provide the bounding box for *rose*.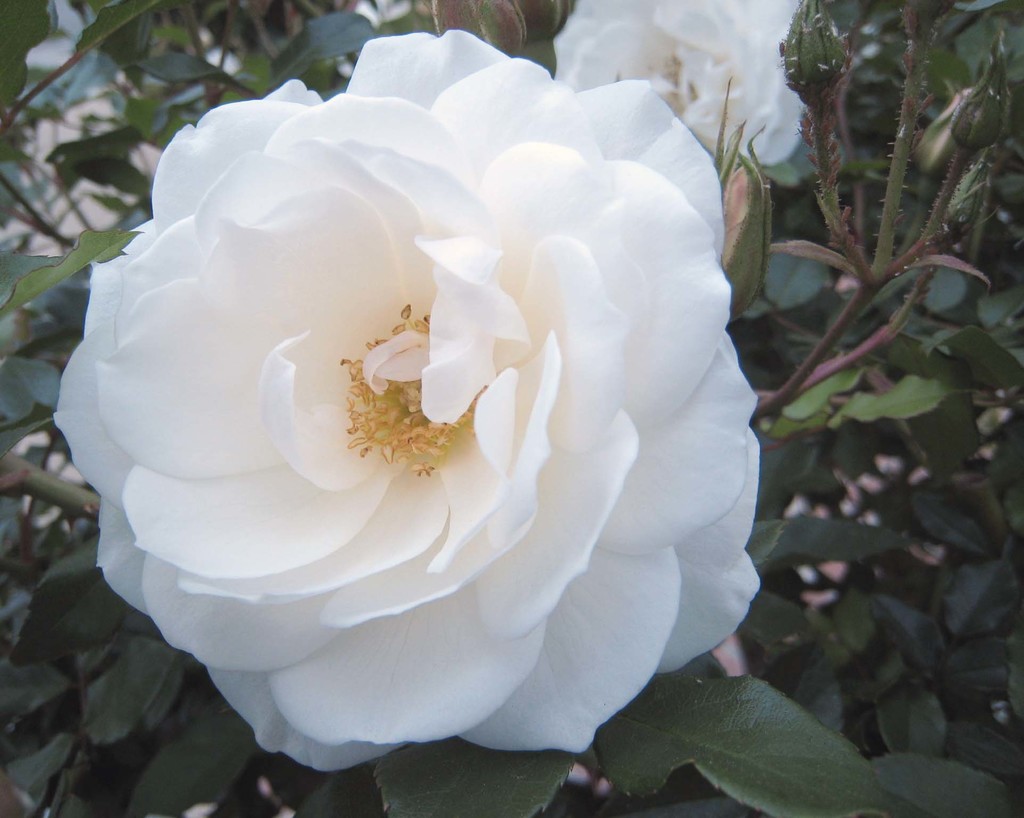
select_region(545, 0, 808, 167).
